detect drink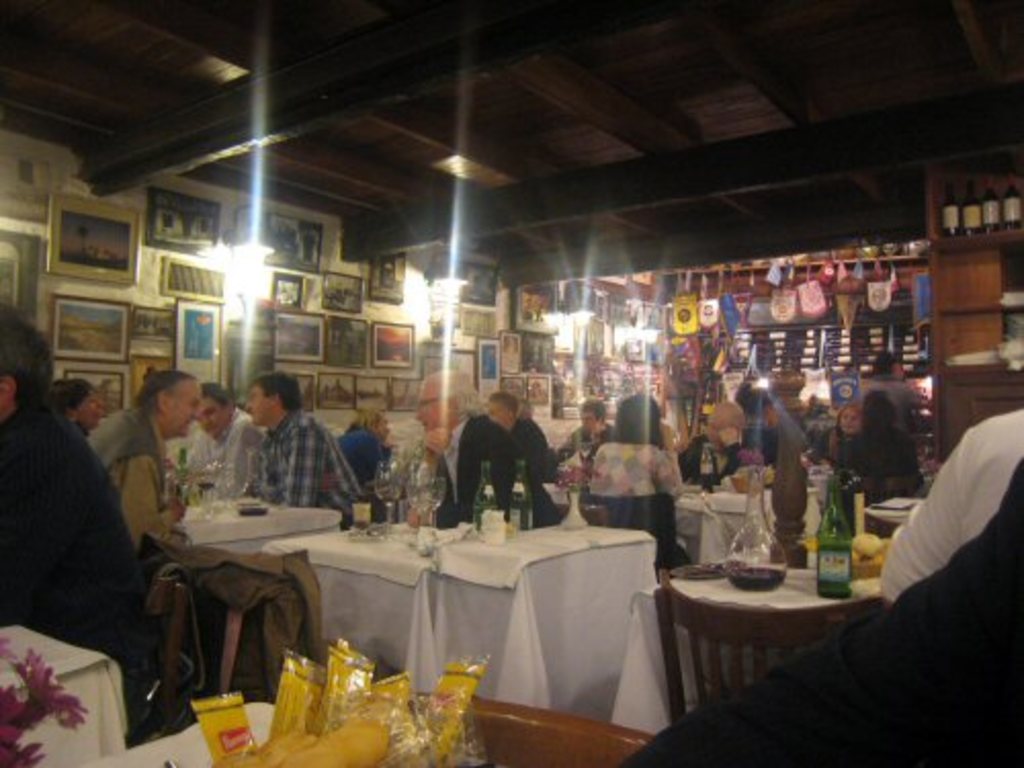
238, 508, 264, 516
